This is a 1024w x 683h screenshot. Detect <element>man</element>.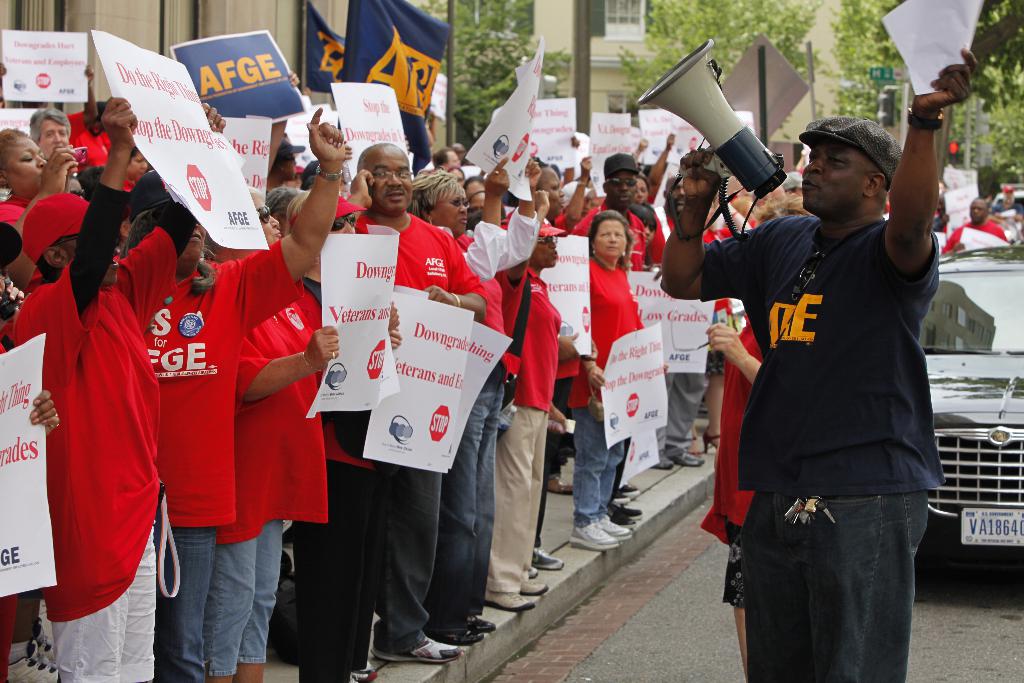
l=481, t=201, r=566, b=625.
